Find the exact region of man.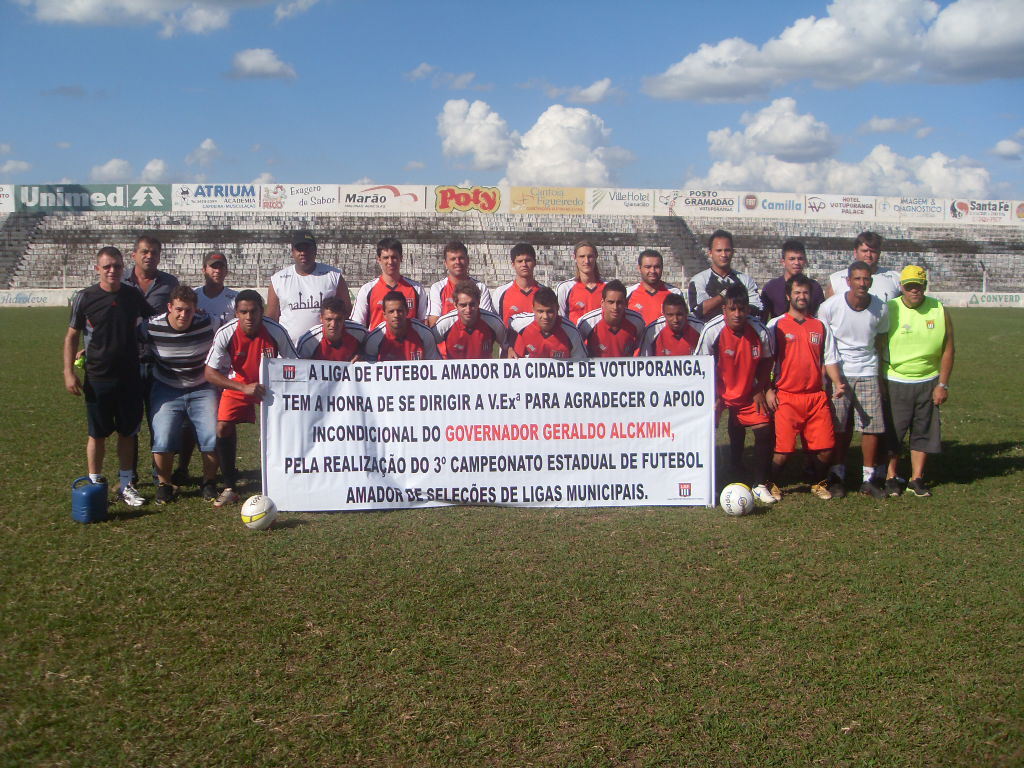
Exact region: [left=262, top=222, right=354, bottom=347].
